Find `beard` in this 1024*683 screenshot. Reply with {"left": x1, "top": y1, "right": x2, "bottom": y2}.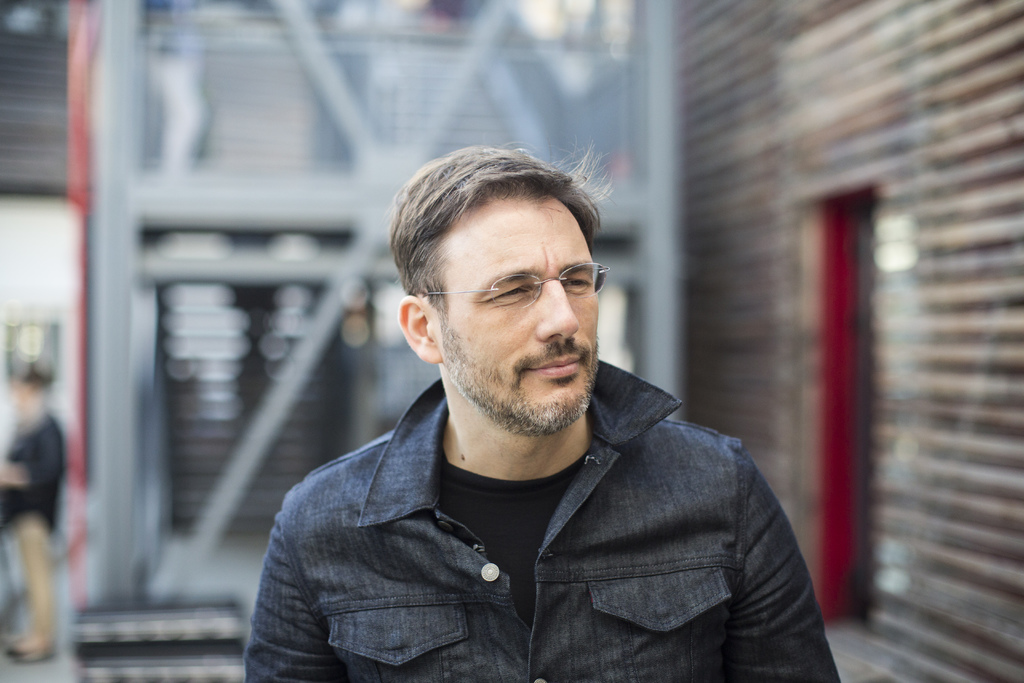
{"left": 410, "top": 259, "right": 581, "bottom": 436}.
